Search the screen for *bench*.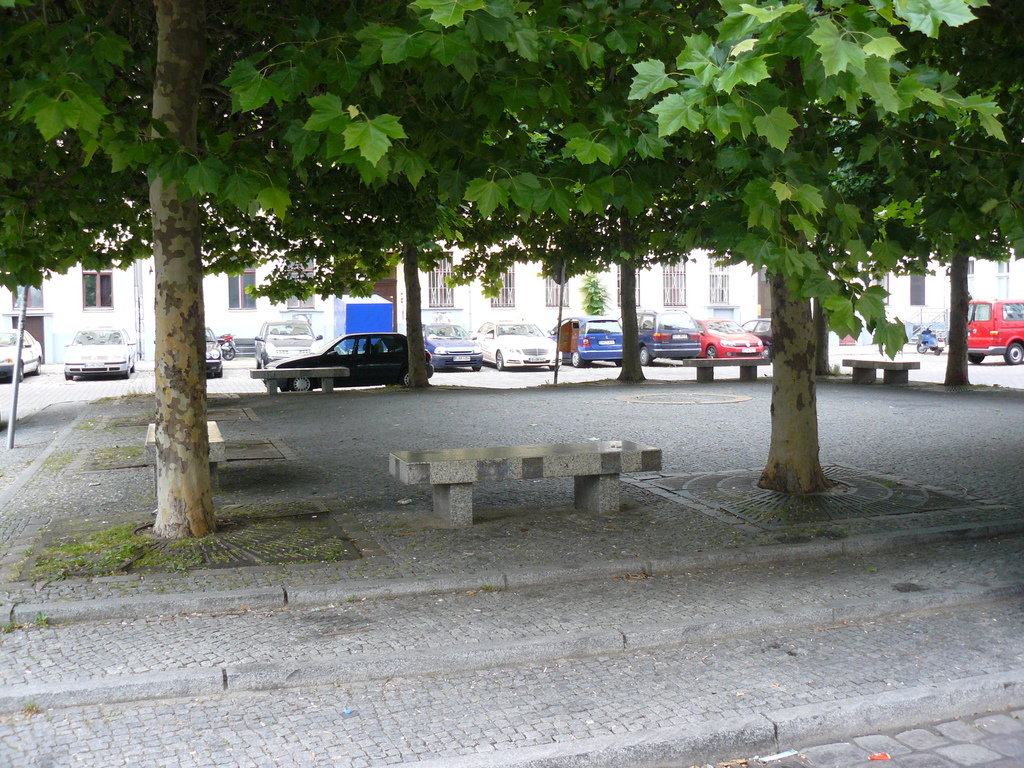
Found at select_region(251, 363, 350, 394).
